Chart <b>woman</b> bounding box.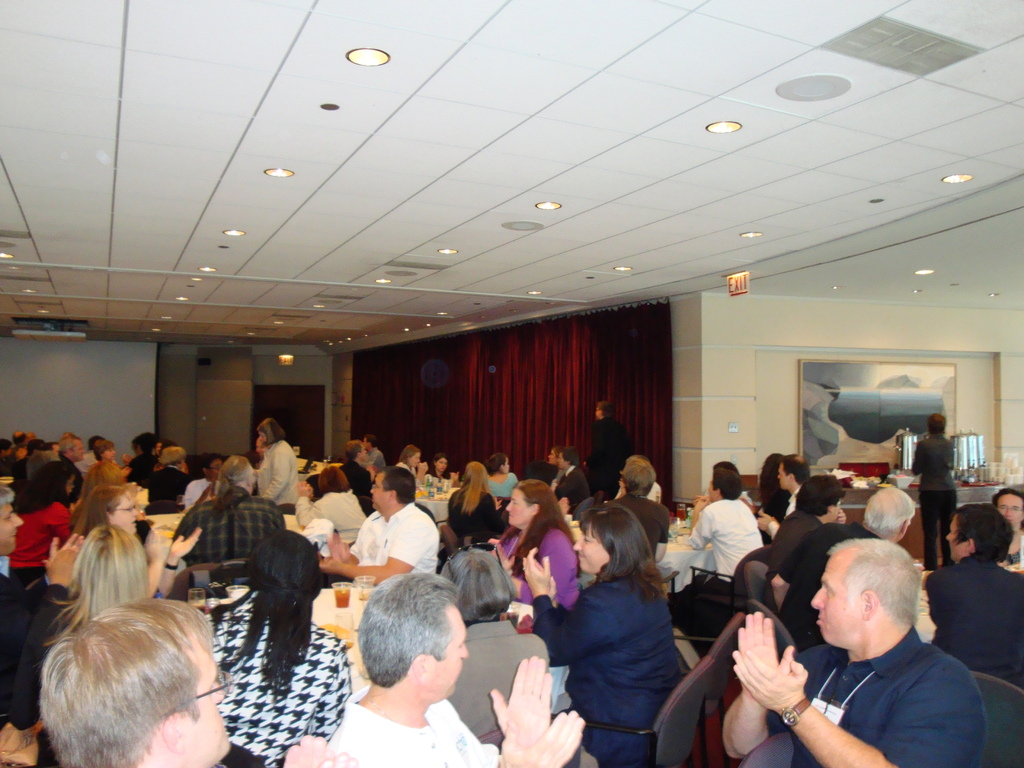
Charted: l=194, t=525, r=355, b=767.
